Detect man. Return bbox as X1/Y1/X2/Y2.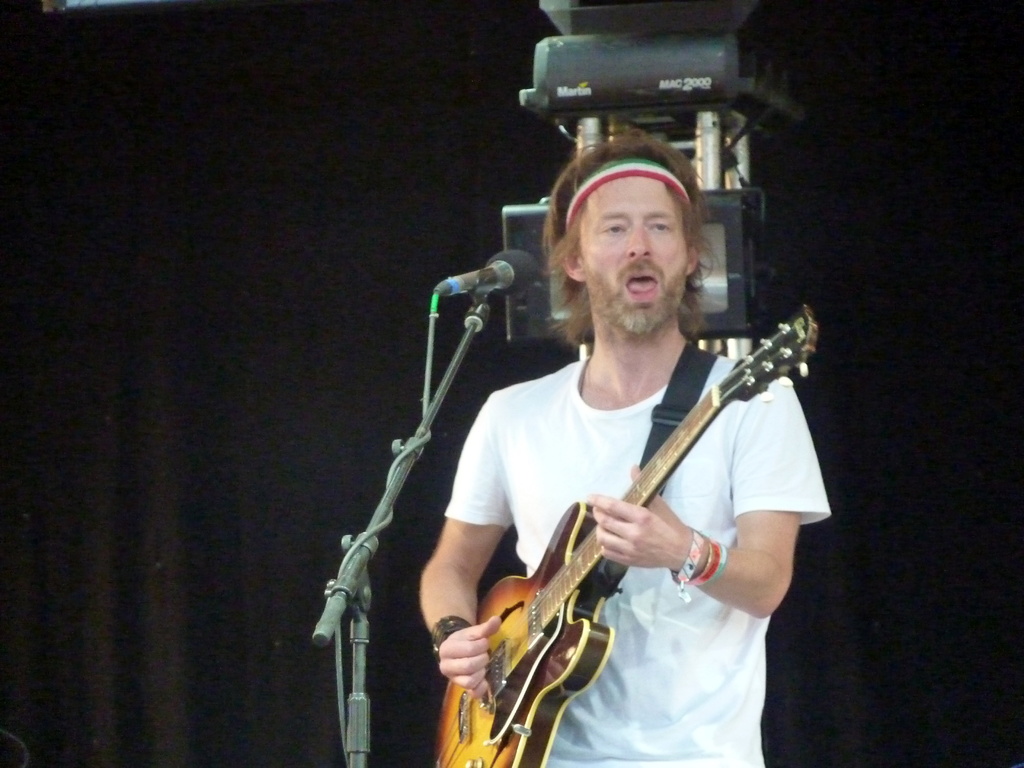
422/125/830/767.
